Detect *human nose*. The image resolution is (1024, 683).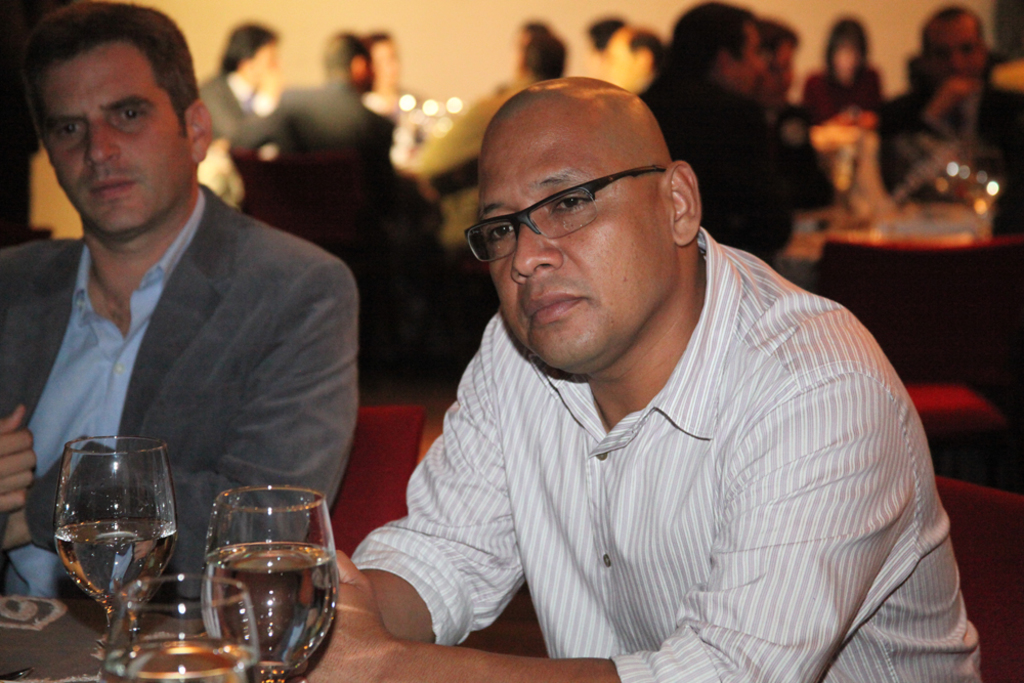
[left=82, top=115, right=122, bottom=163].
